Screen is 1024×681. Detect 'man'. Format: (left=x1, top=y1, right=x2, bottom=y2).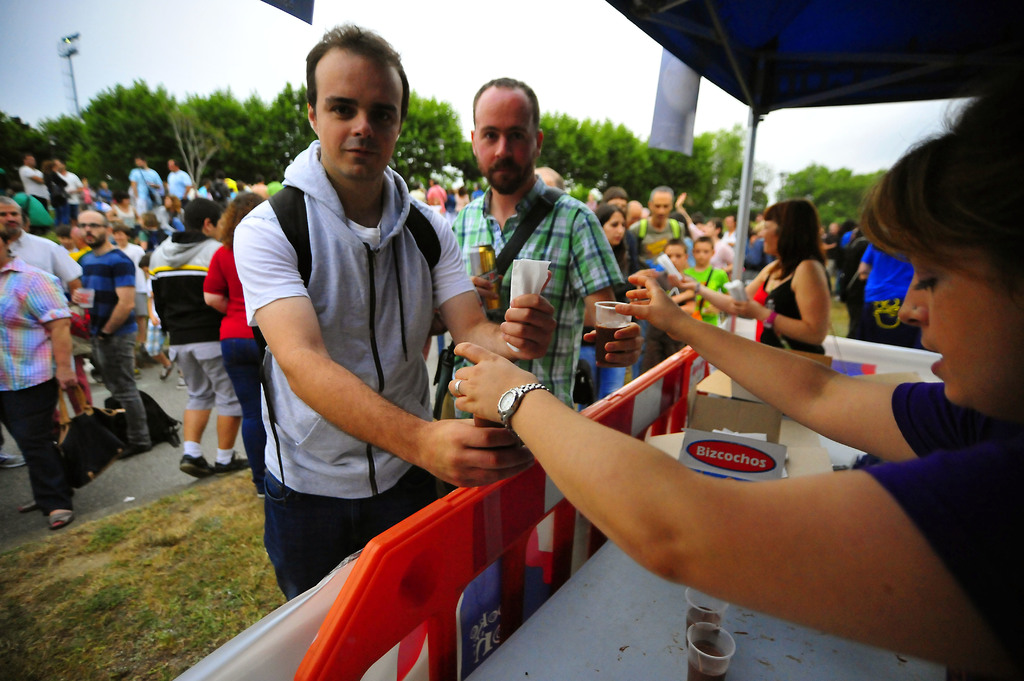
(left=79, top=212, right=148, bottom=461).
